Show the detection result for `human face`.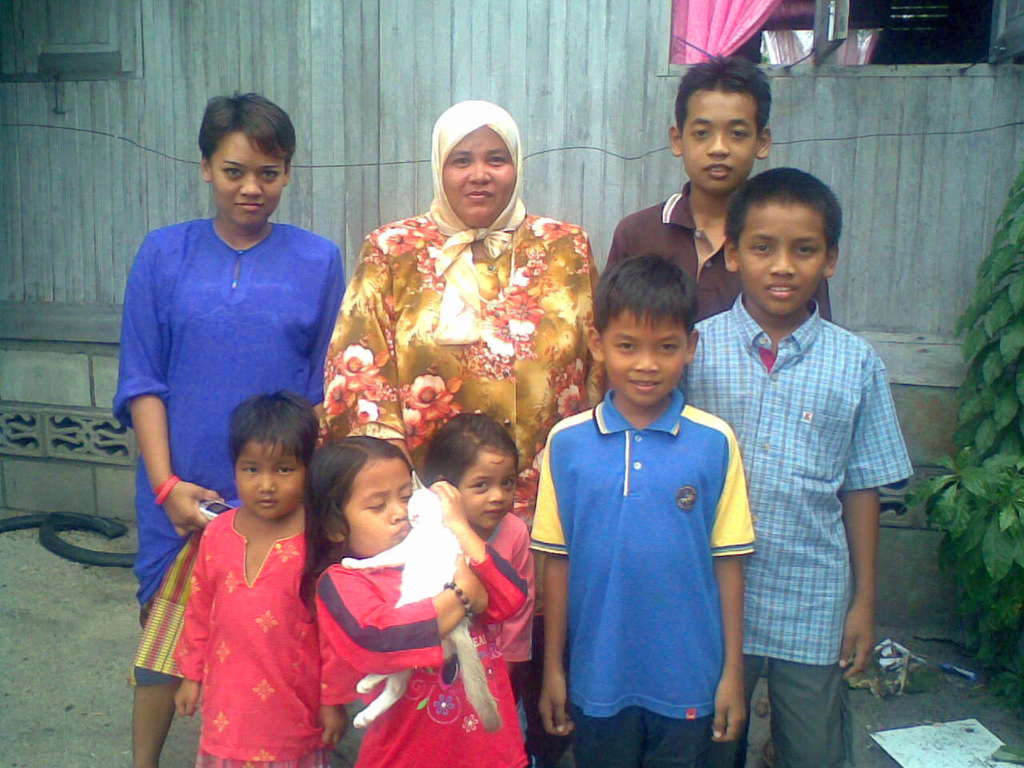
rect(346, 462, 411, 556).
